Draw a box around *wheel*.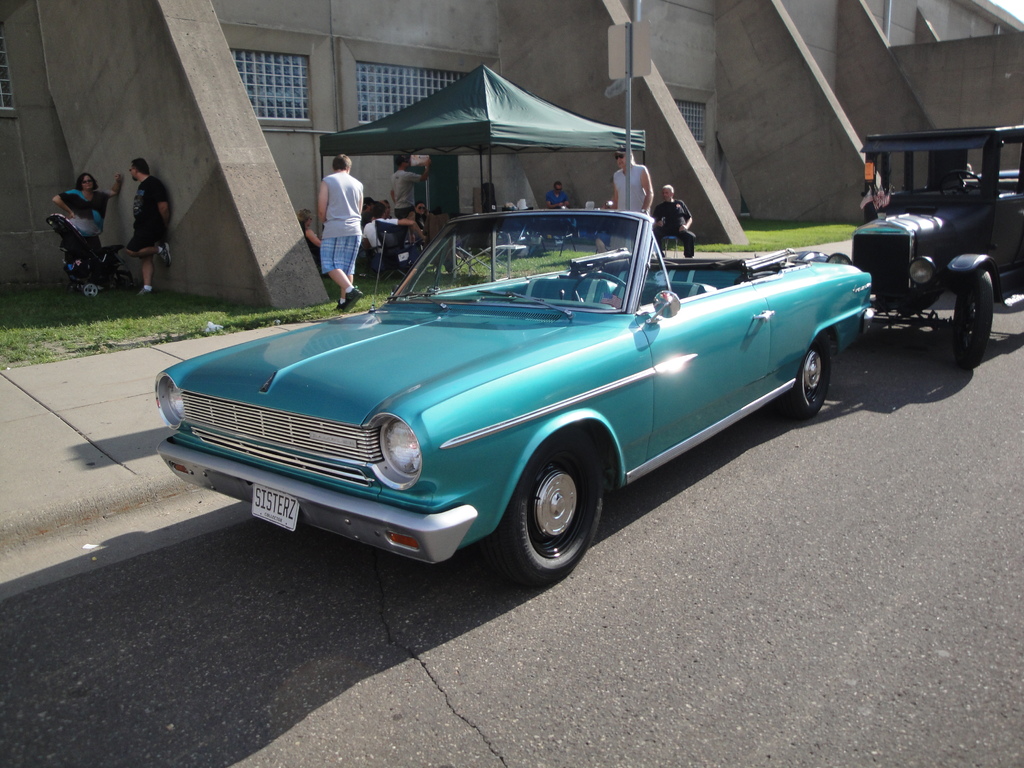
crop(108, 276, 116, 289).
